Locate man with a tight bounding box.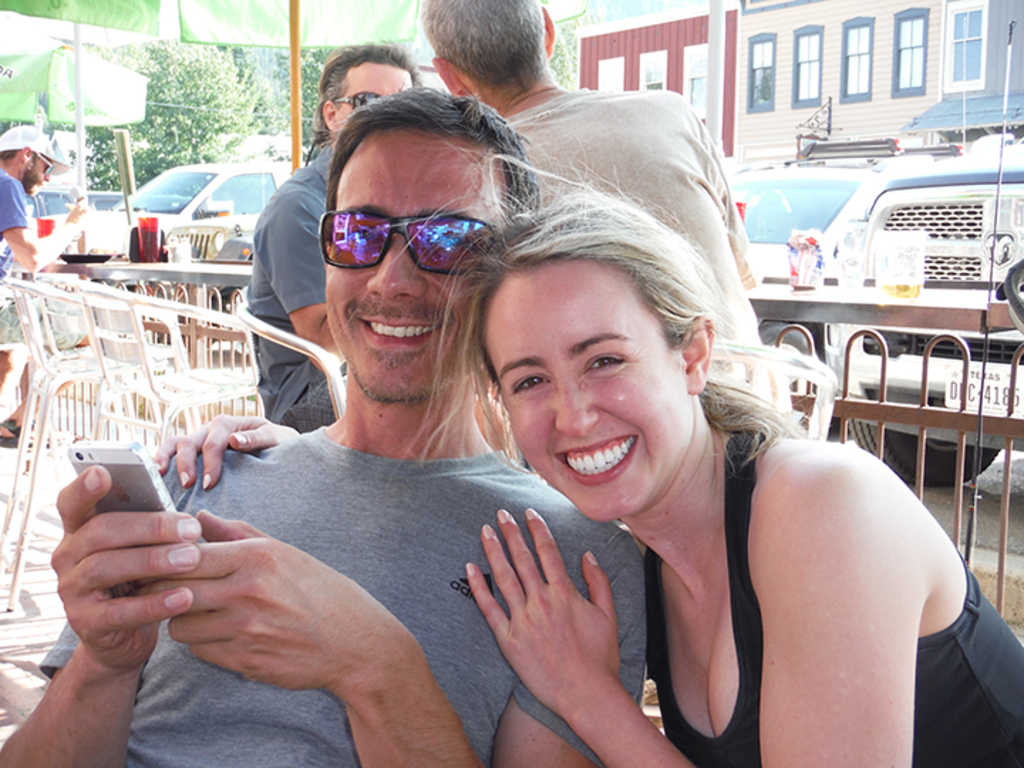
<box>0,82,647,767</box>.
